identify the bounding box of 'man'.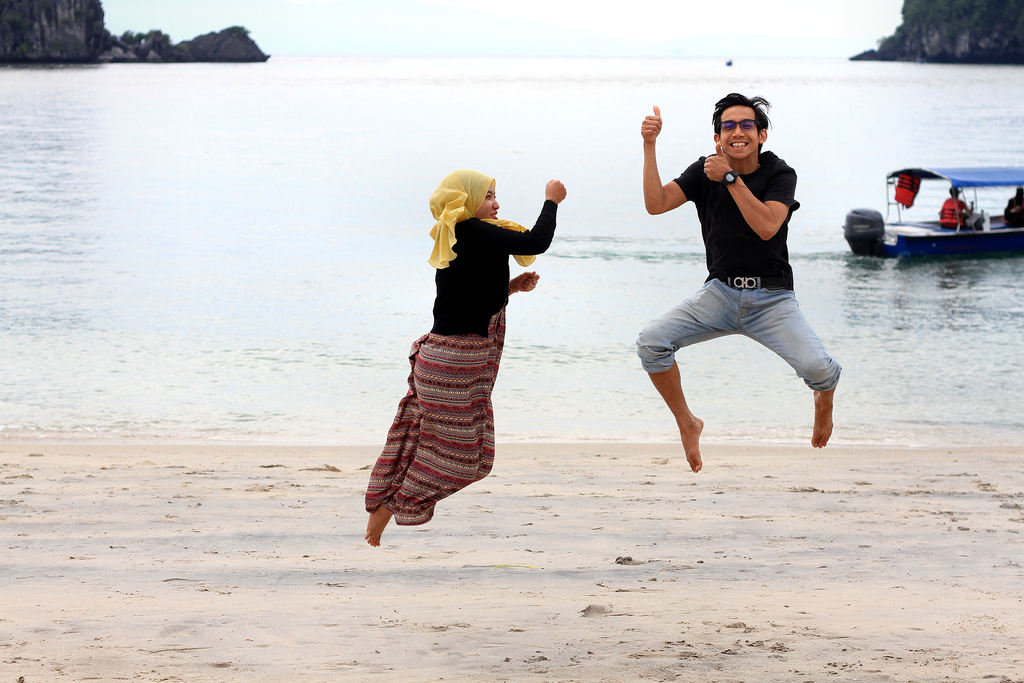
(626,92,852,473).
